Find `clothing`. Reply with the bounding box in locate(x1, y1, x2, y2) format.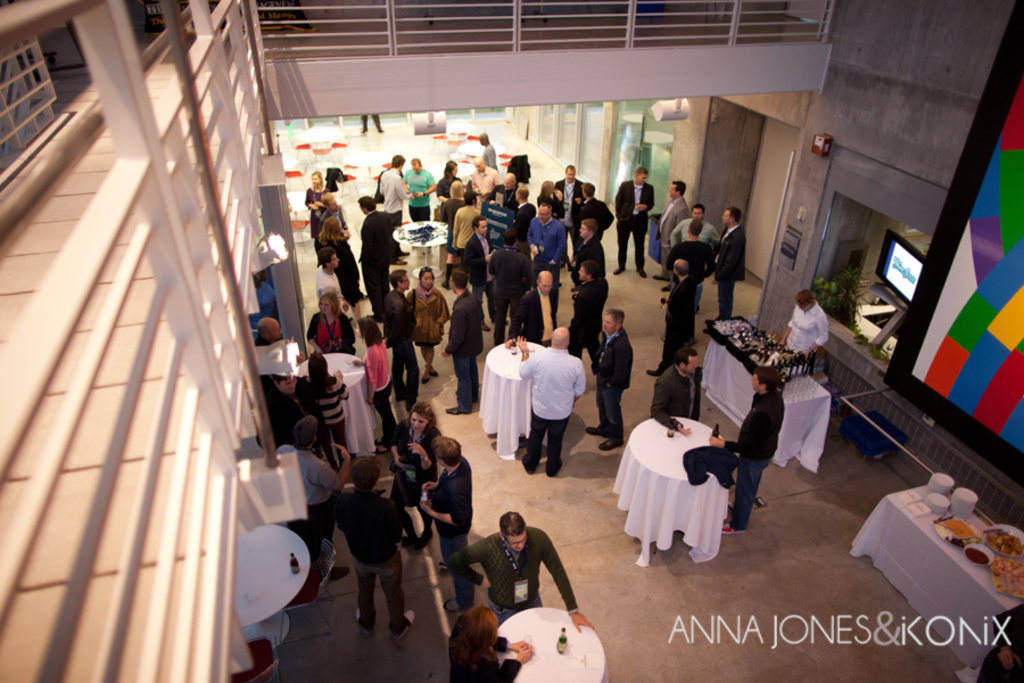
locate(507, 197, 542, 245).
